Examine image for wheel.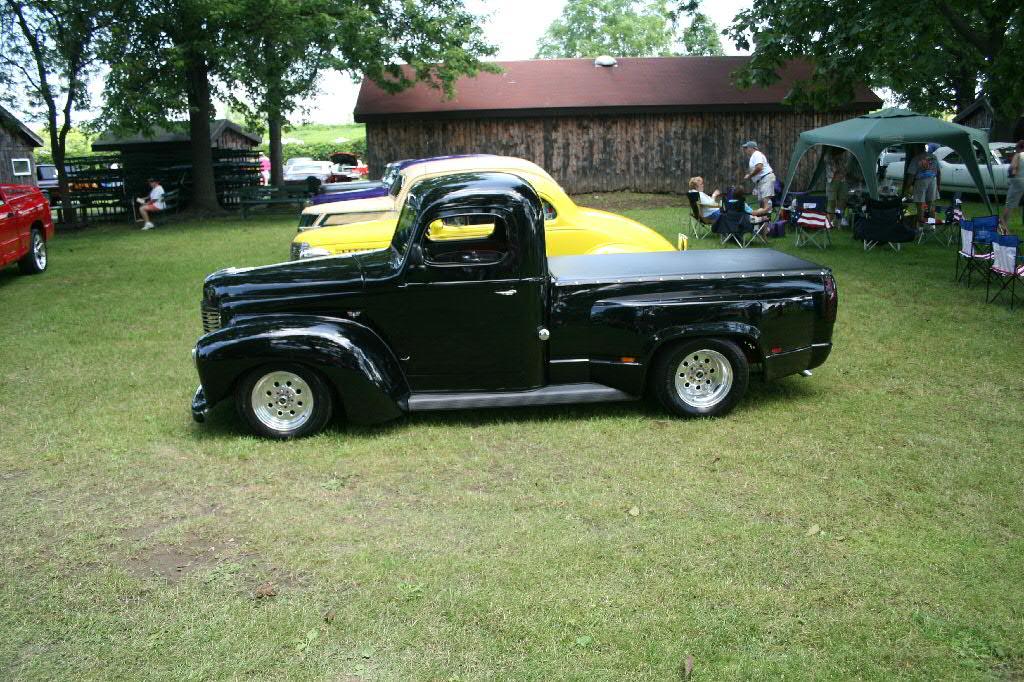
Examination result: Rect(653, 328, 753, 412).
